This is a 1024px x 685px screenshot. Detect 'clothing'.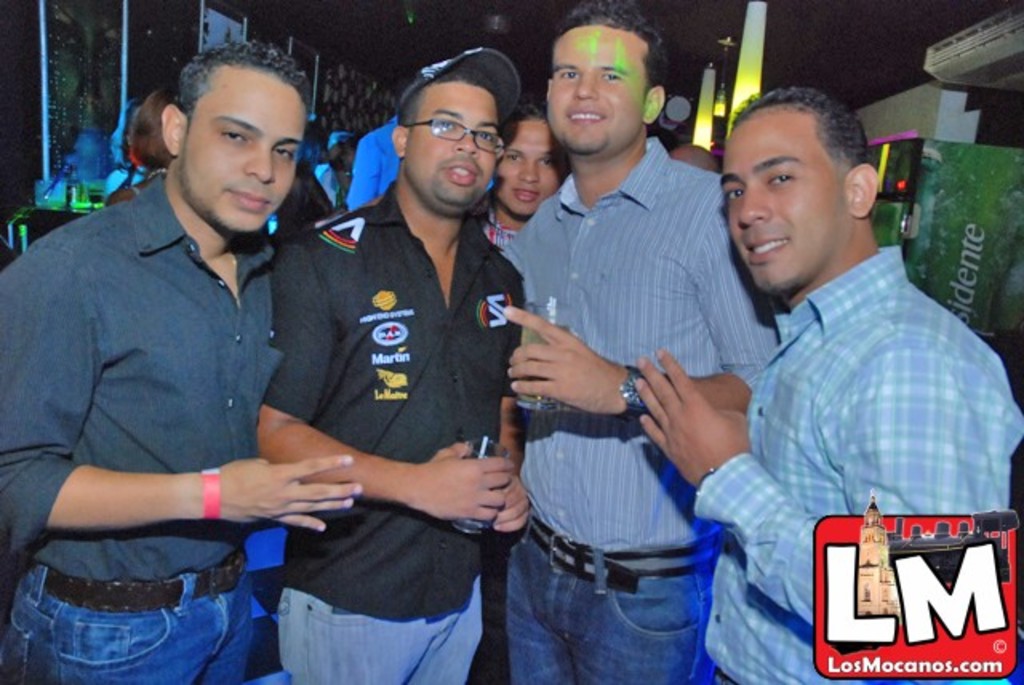
{"x1": 499, "y1": 128, "x2": 776, "y2": 683}.
